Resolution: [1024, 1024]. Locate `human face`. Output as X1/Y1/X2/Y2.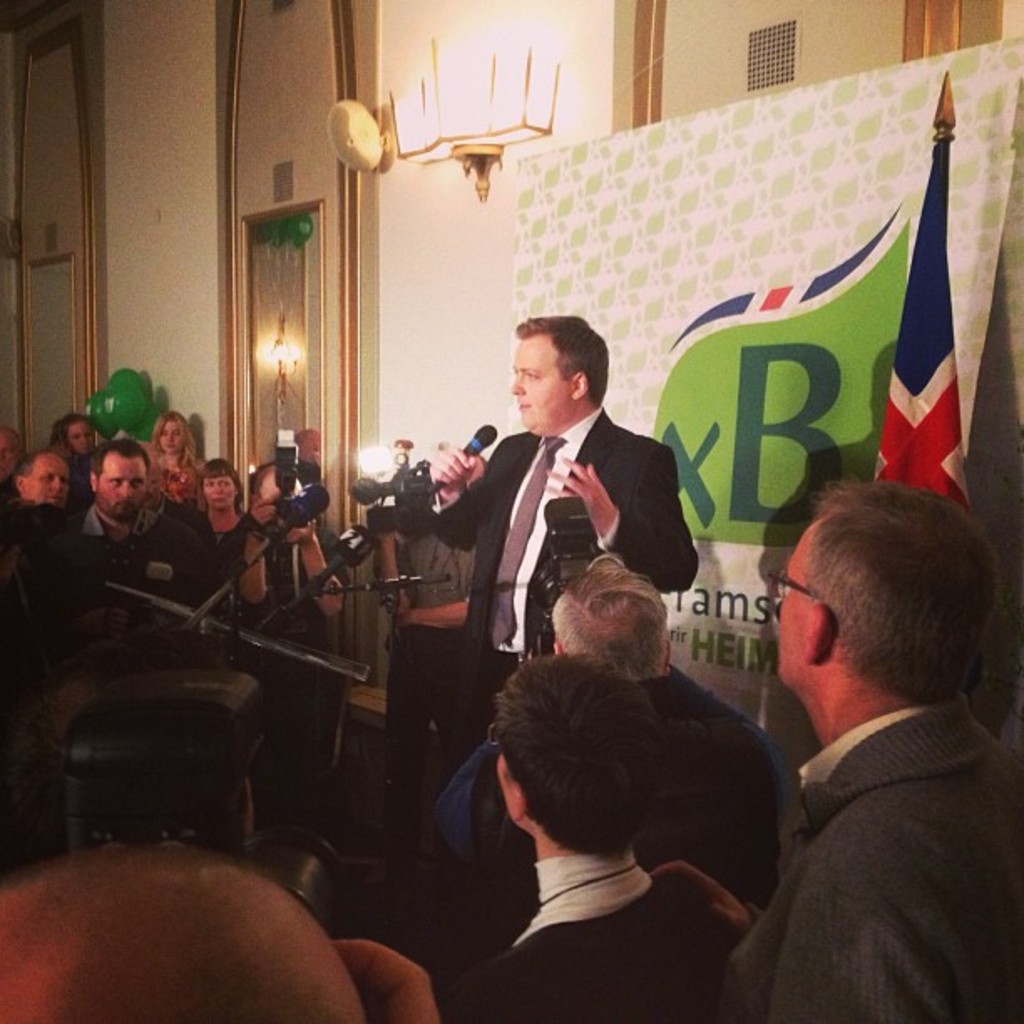
161/422/184/457.
